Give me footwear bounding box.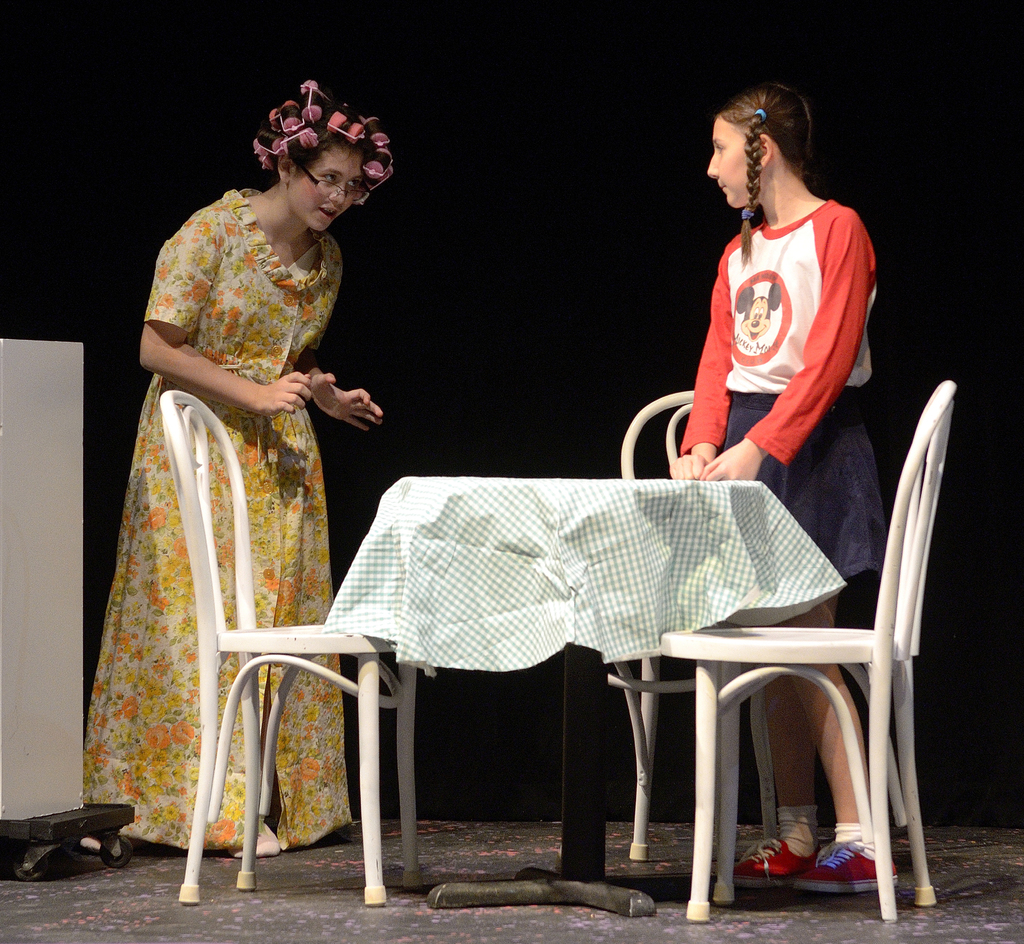
detection(733, 836, 819, 884).
